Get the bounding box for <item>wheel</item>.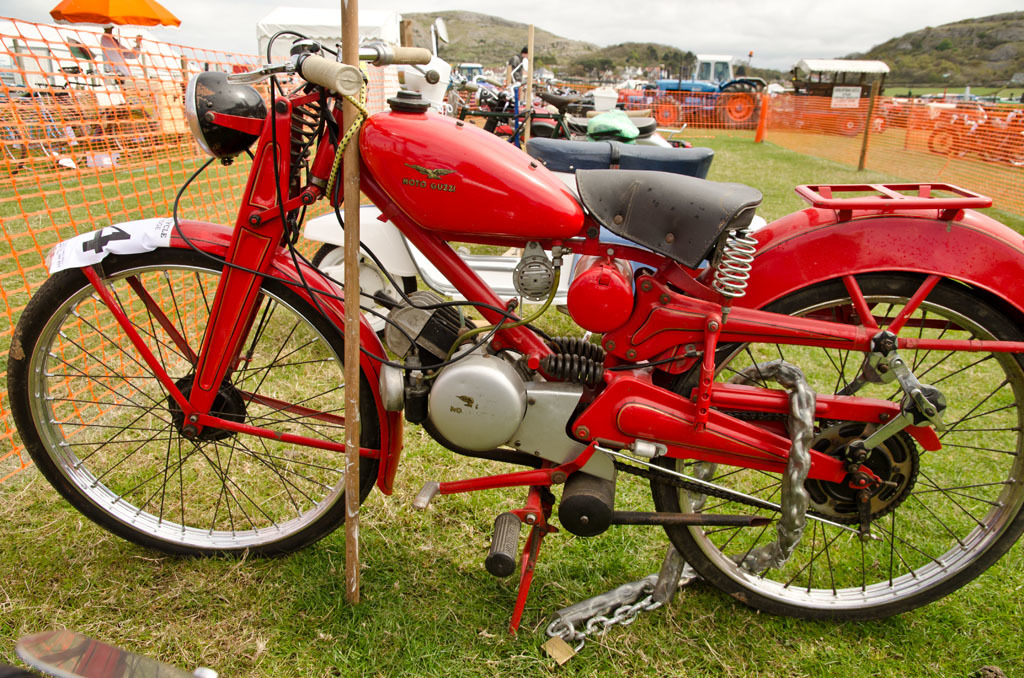
<box>22,248,389,566</box>.
